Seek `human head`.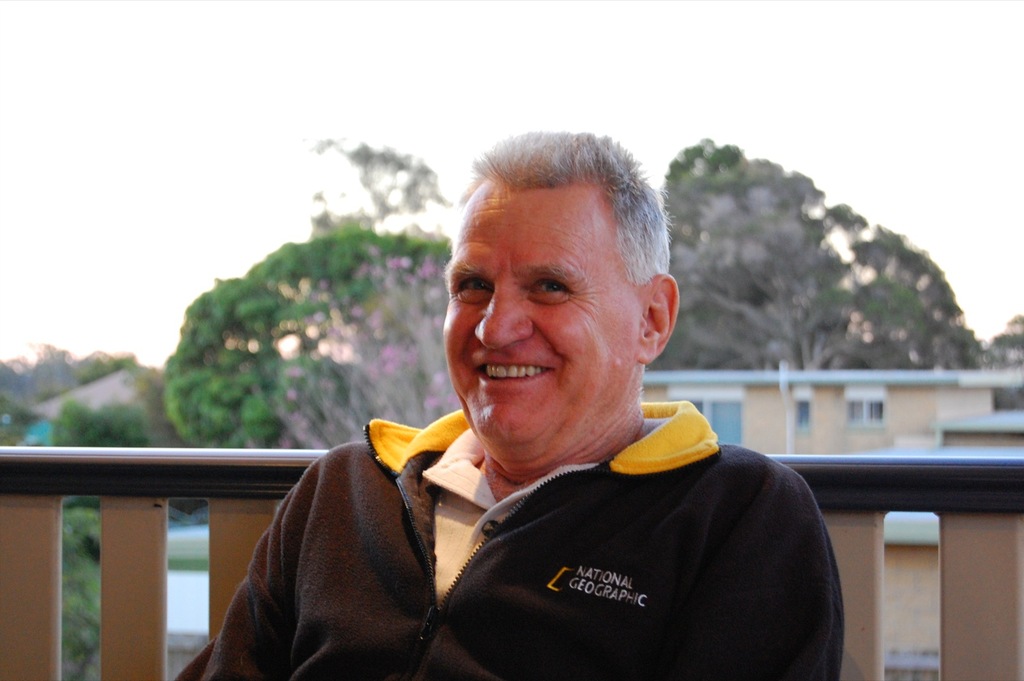
(left=446, top=137, right=685, bottom=434).
